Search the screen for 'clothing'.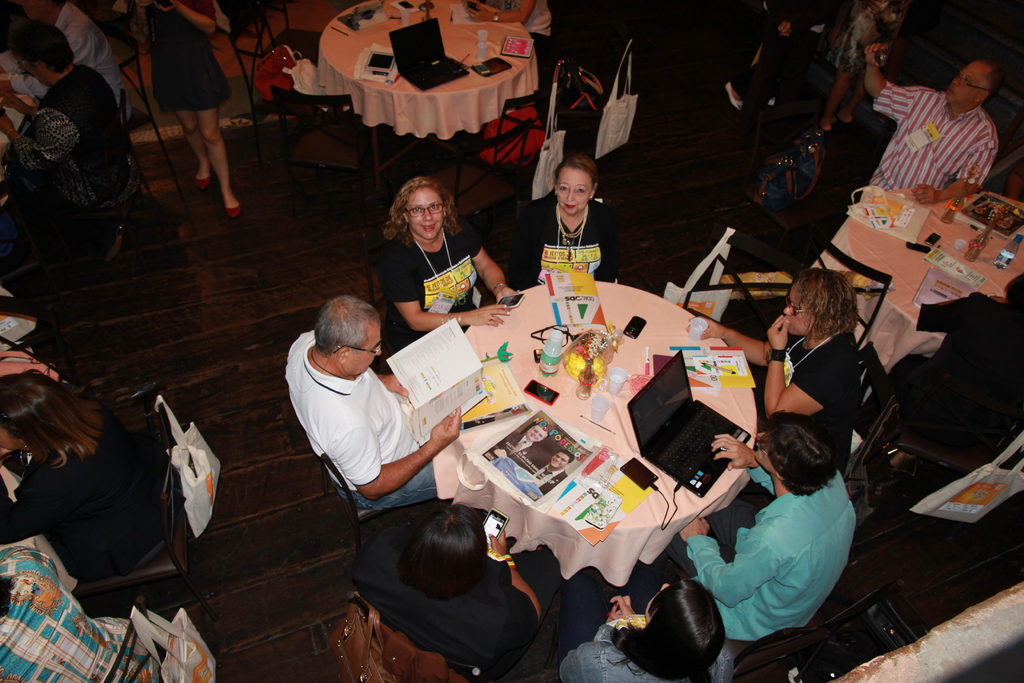
Found at [x1=52, y1=2, x2=125, y2=94].
